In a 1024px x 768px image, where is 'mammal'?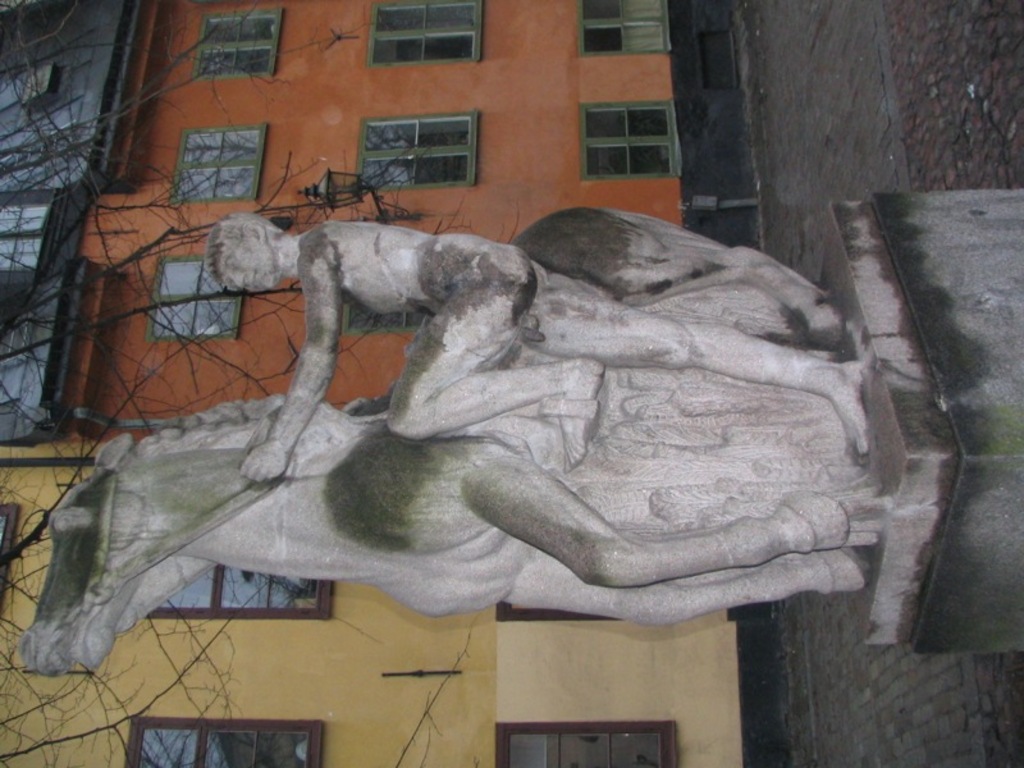
<bbox>210, 207, 873, 492</bbox>.
